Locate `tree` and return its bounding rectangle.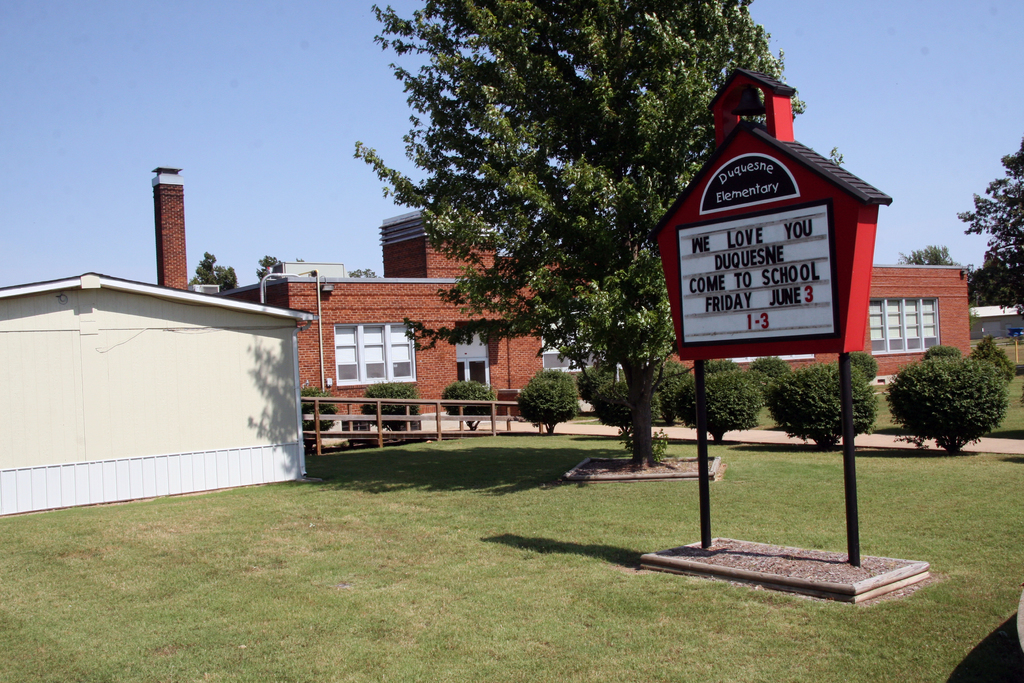
box(899, 242, 965, 270).
